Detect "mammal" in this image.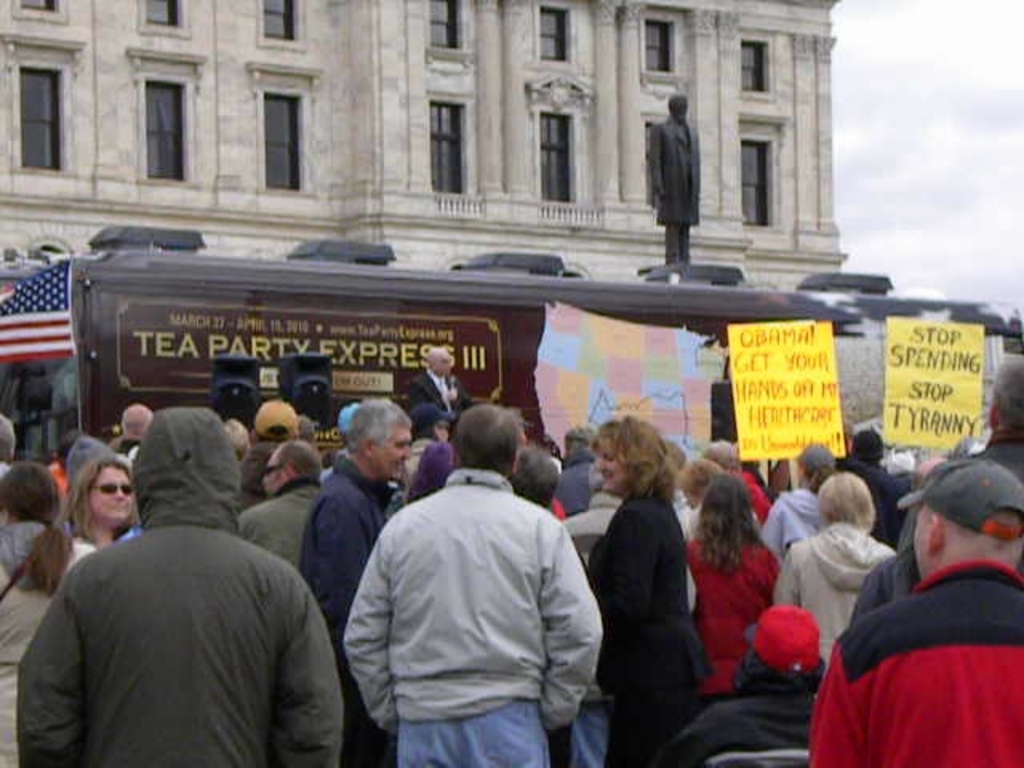
Detection: [674, 454, 725, 606].
